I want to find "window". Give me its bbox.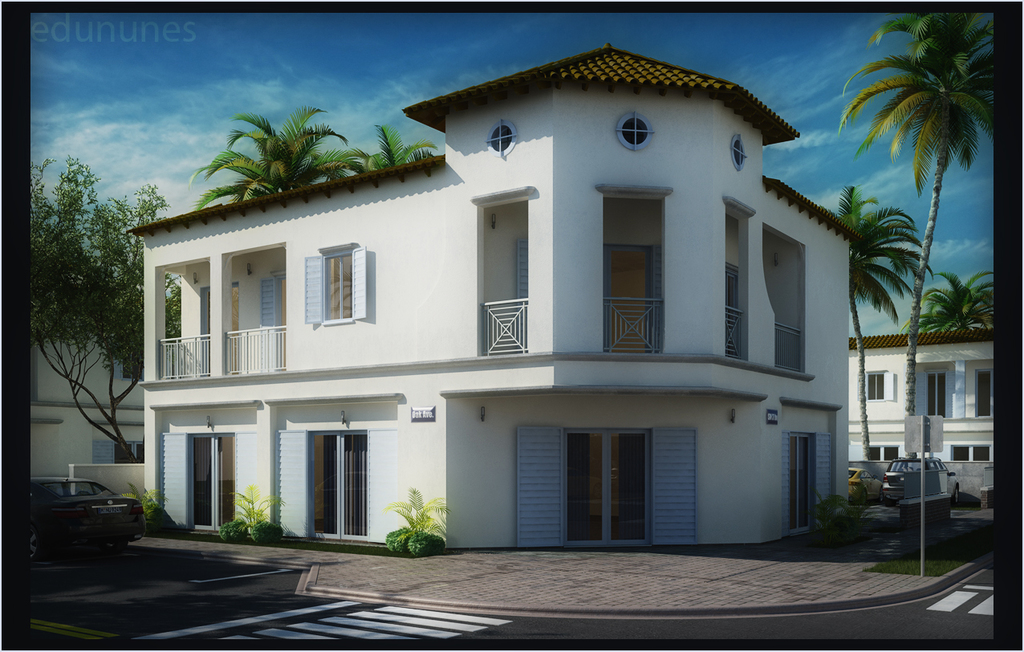
x1=916 y1=373 x2=951 y2=419.
